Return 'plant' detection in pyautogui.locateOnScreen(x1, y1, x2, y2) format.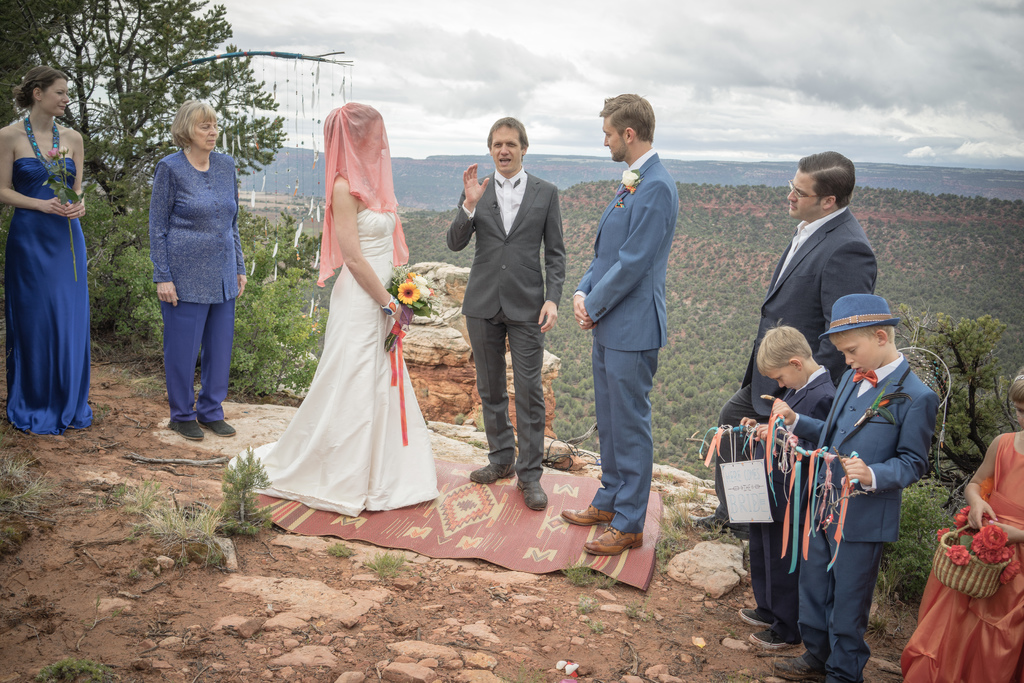
pyautogui.locateOnScreen(380, 260, 446, 350).
